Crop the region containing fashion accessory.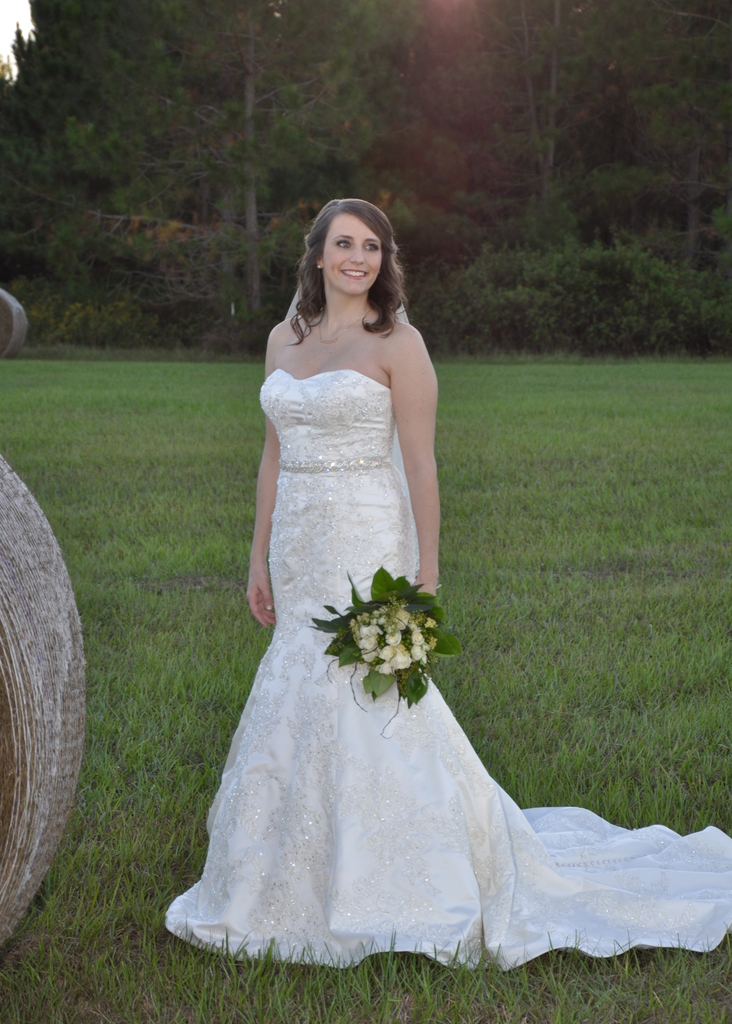
Crop region: bbox=(376, 266, 382, 275).
